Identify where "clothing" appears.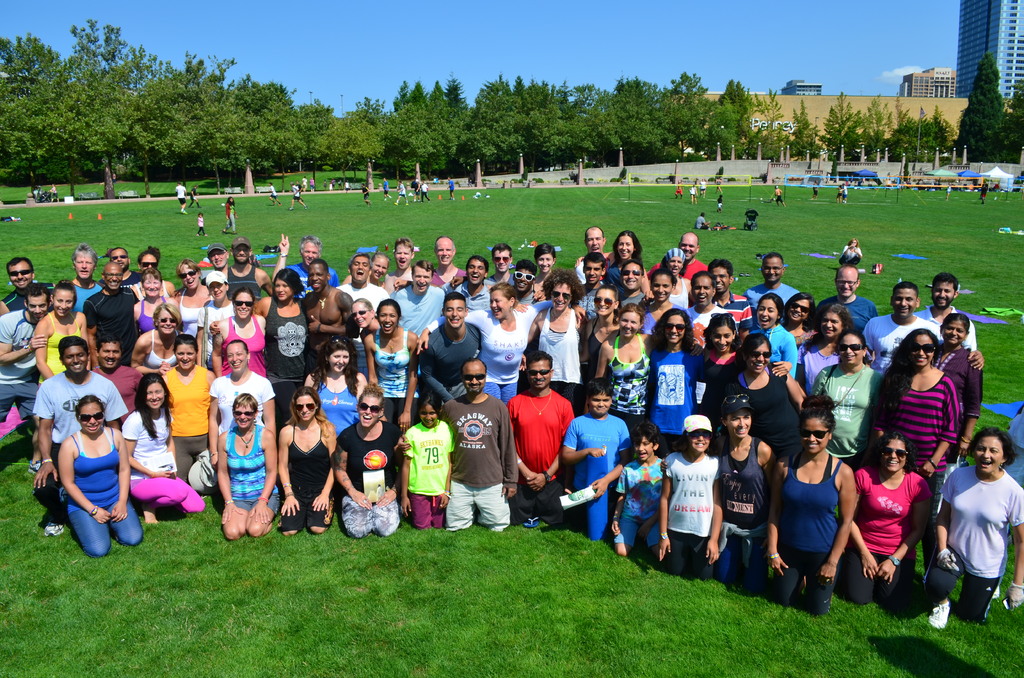
Appears at [x1=269, y1=184, x2=279, y2=198].
